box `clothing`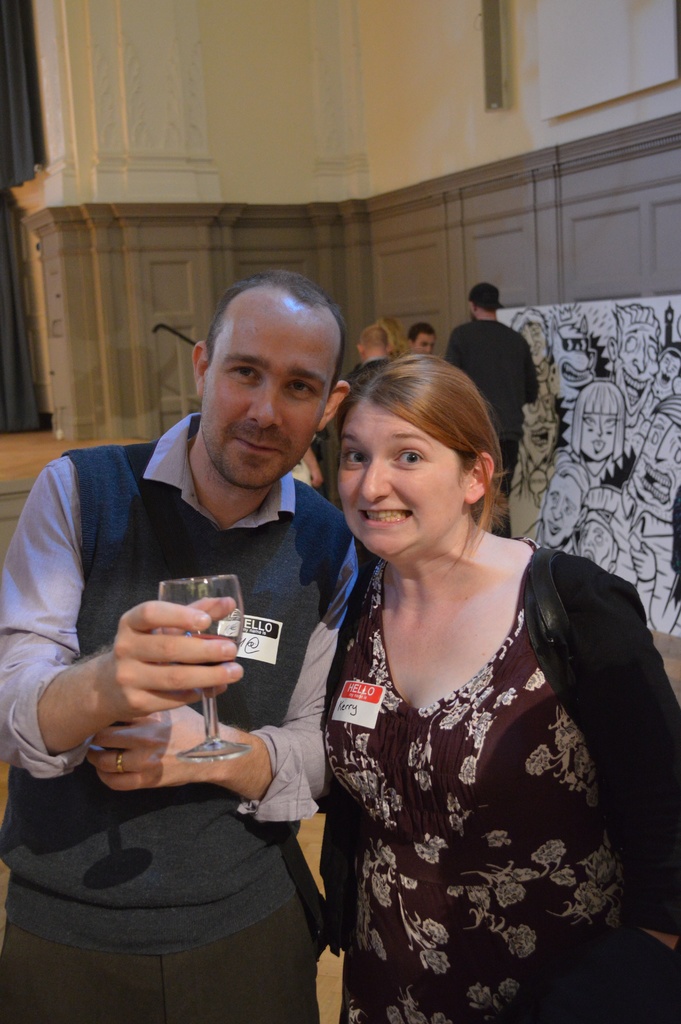
436/316/554/532
